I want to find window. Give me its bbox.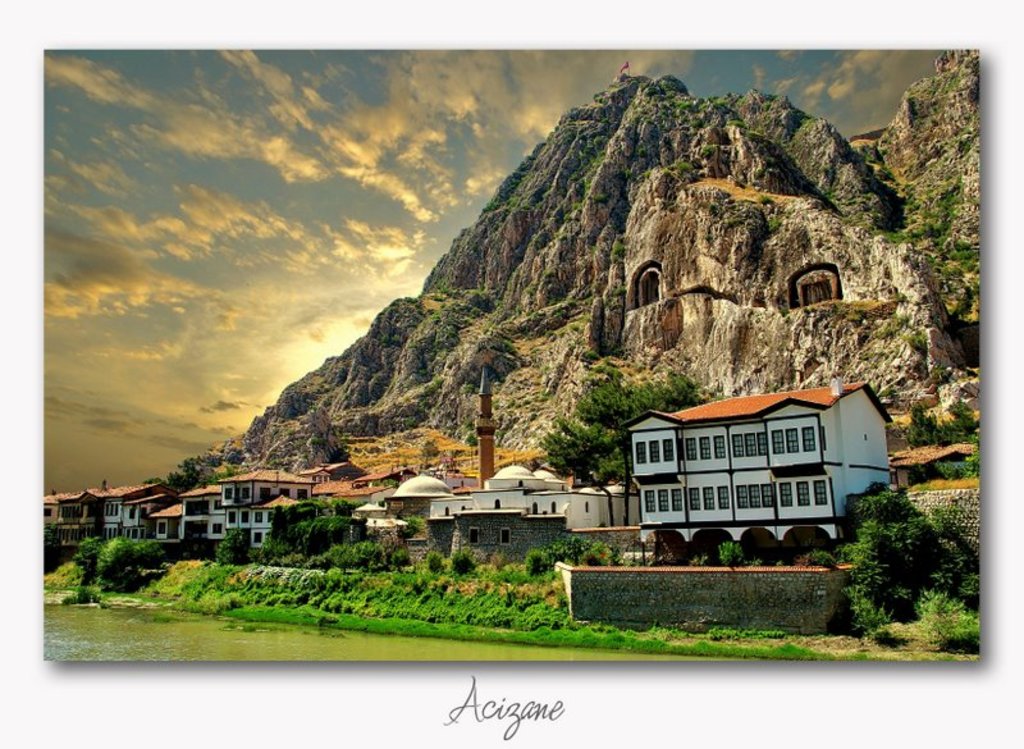
x1=703 y1=487 x2=712 y2=513.
